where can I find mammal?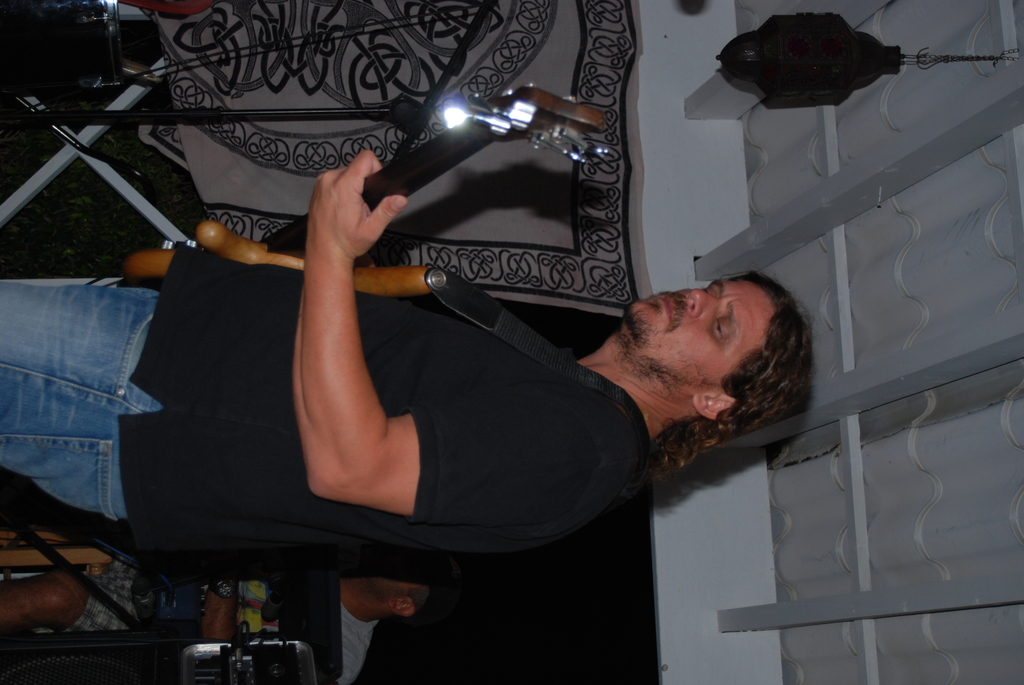
You can find it at locate(0, 551, 440, 684).
